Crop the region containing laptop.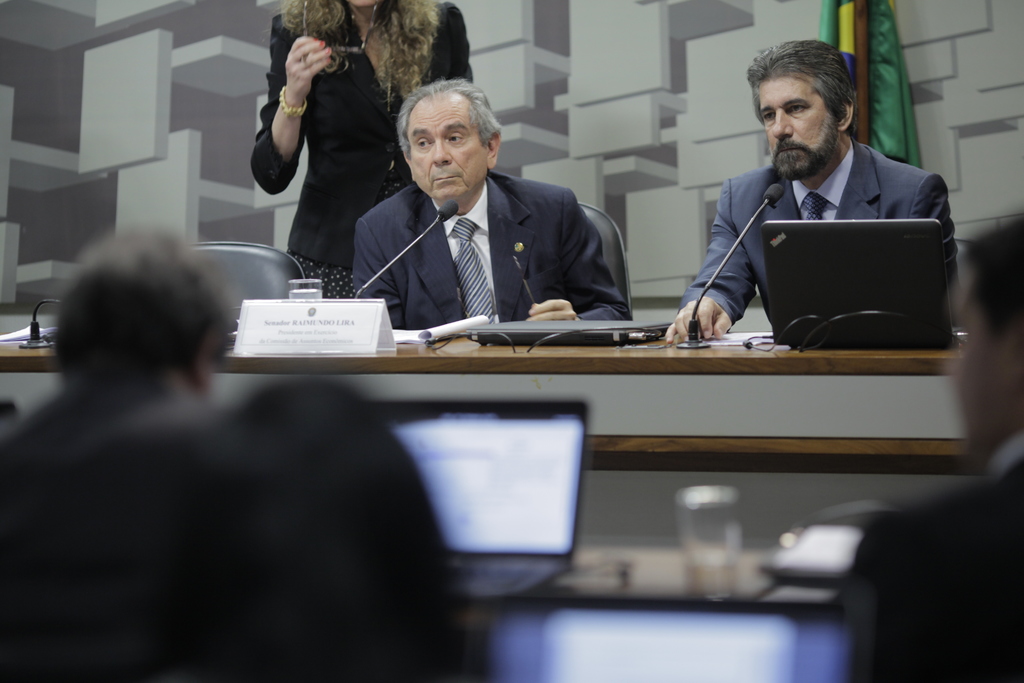
Crop region: [left=466, top=318, right=676, bottom=348].
